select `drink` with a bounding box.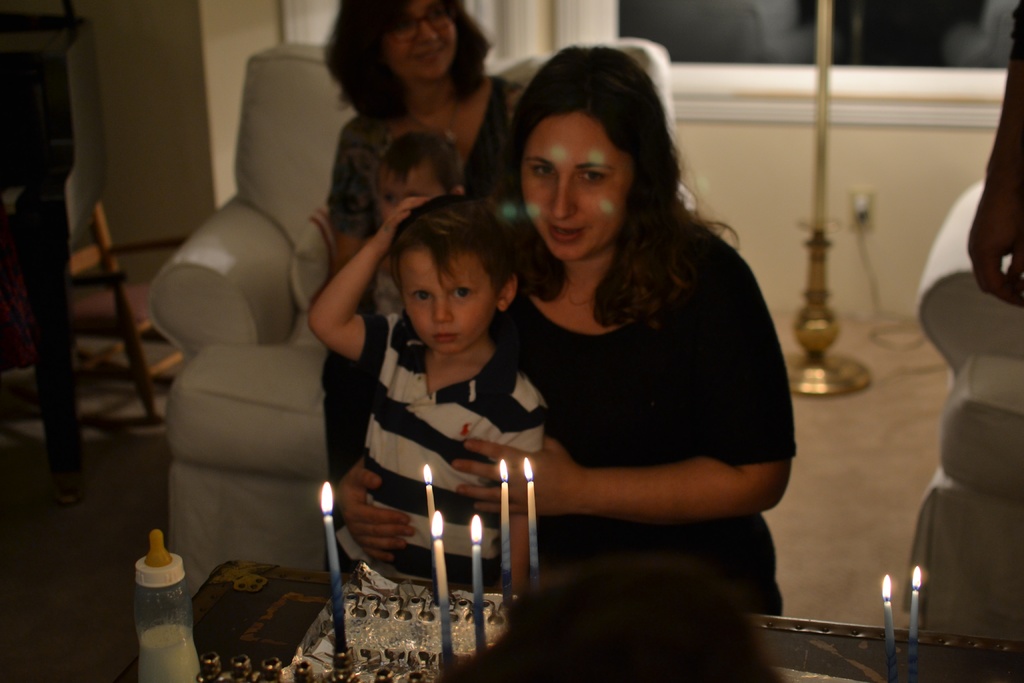
Rect(132, 532, 200, 667).
